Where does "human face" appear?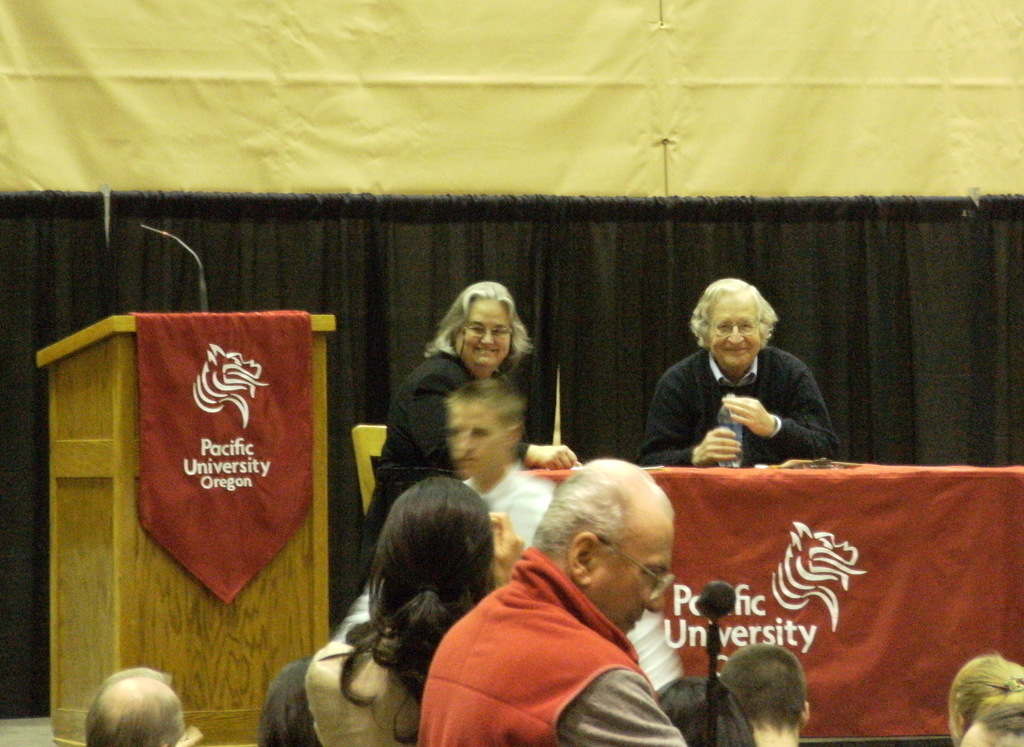
Appears at 448:402:507:480.
